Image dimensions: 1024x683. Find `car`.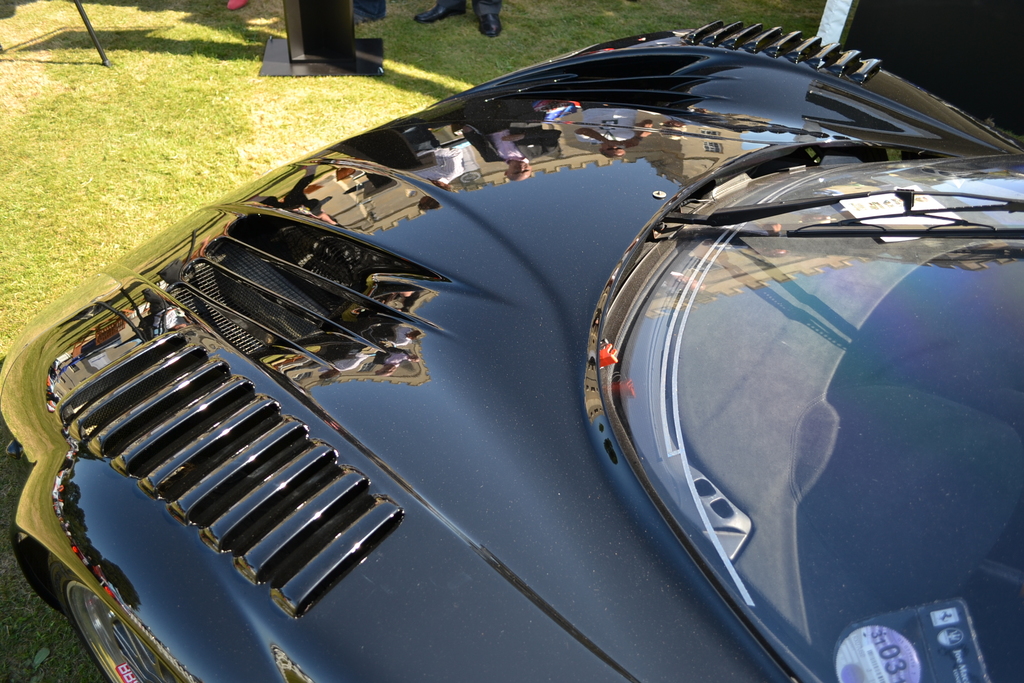
<bbox>0, 12, 1020, 682</bbox>.
